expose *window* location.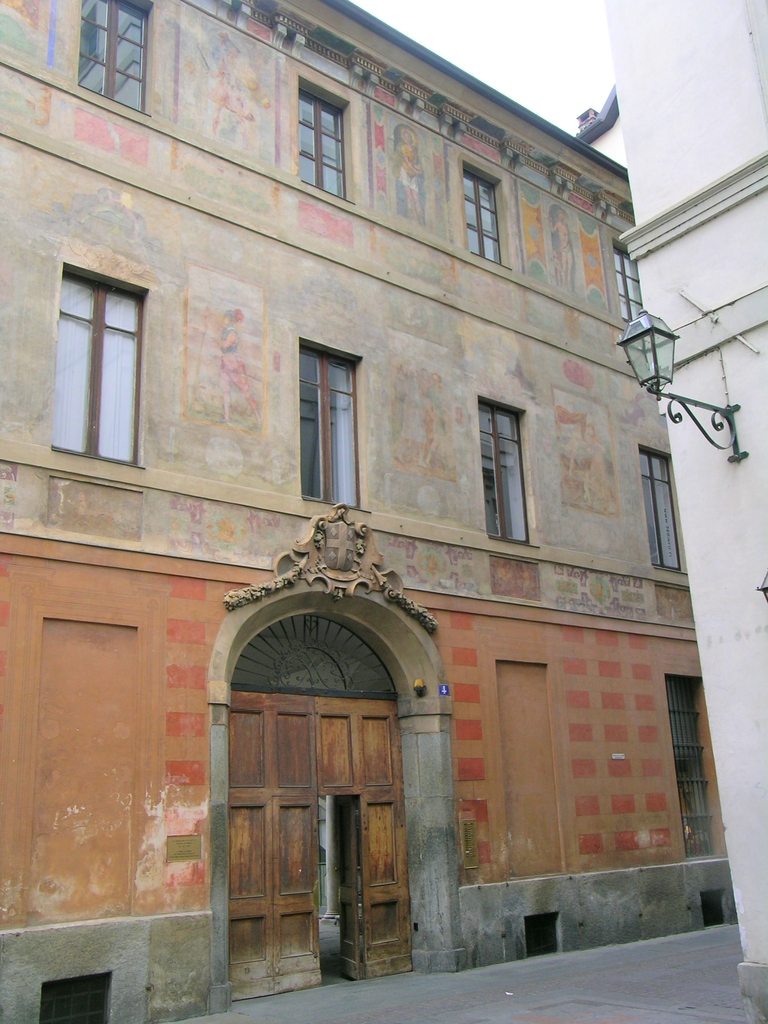
Exposed at (x1=300, y1=342, x2=369, y2=515).
